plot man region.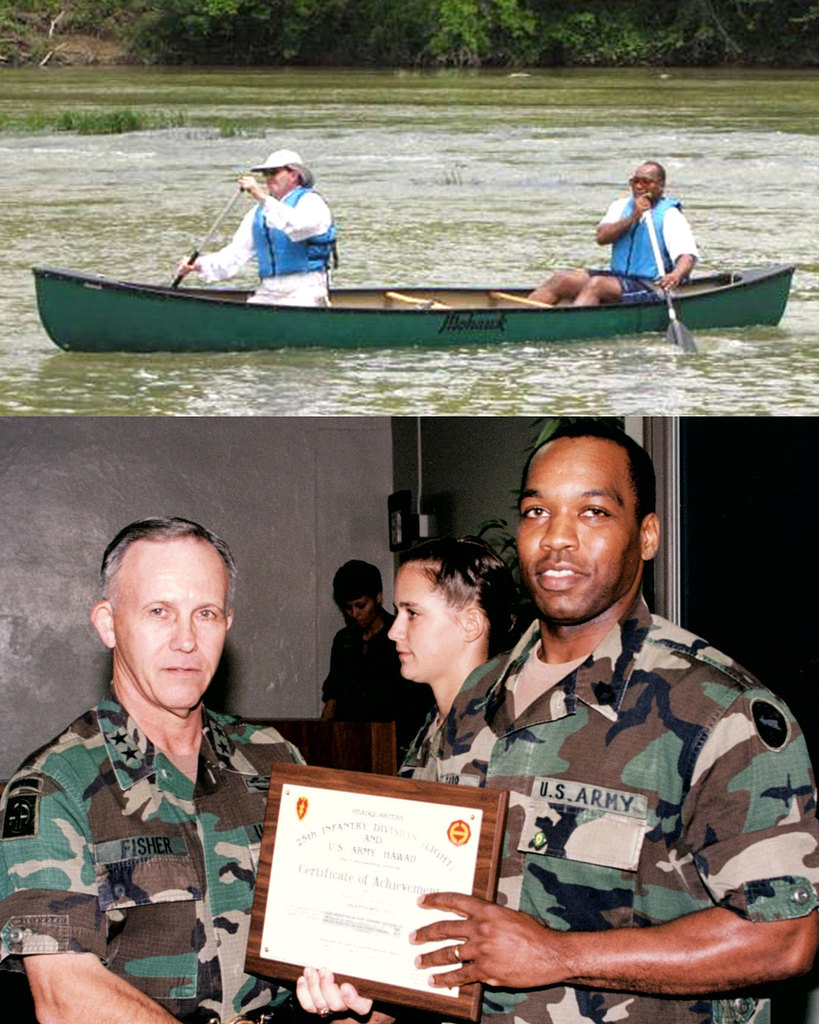
Plotted at box(0, 517, 380, 1023).
